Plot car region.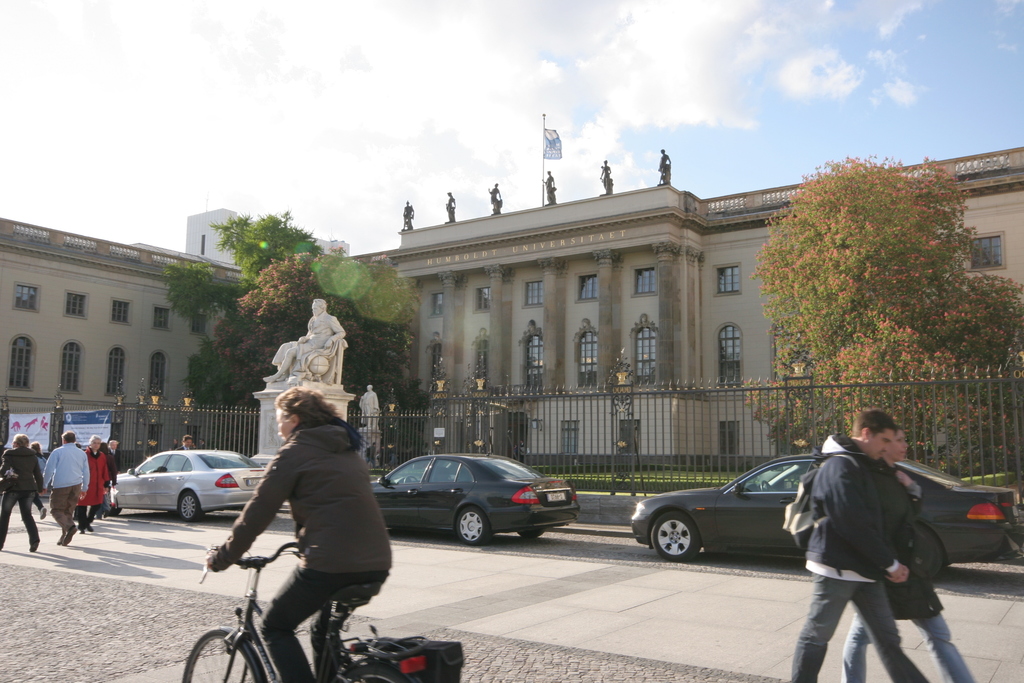
Plotted at x1=630 y1=454 x2=1023 y2=563.
